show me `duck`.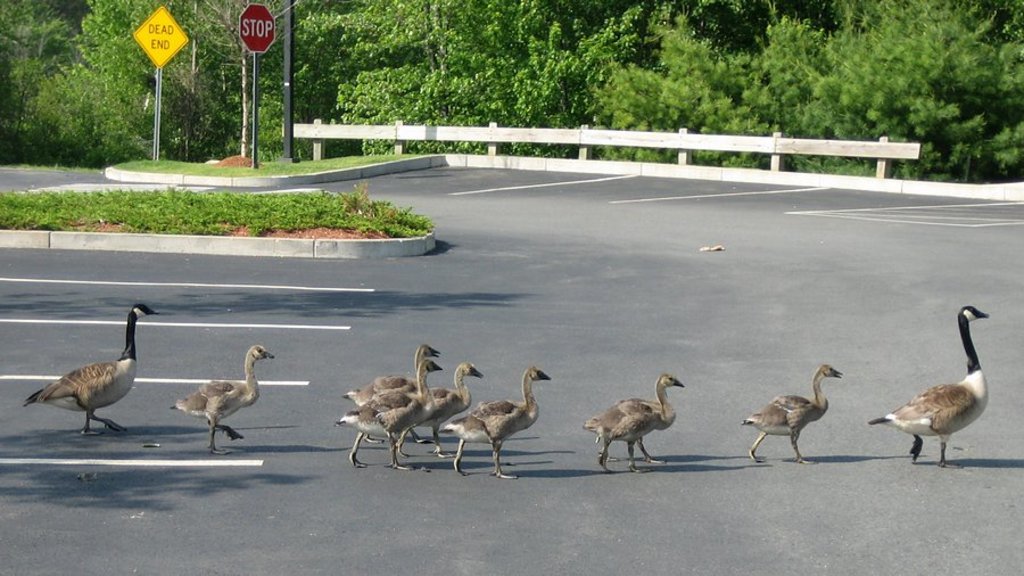
`duck` is here: pyautogui.locateOnScreen(168, 340, 276, 459).
